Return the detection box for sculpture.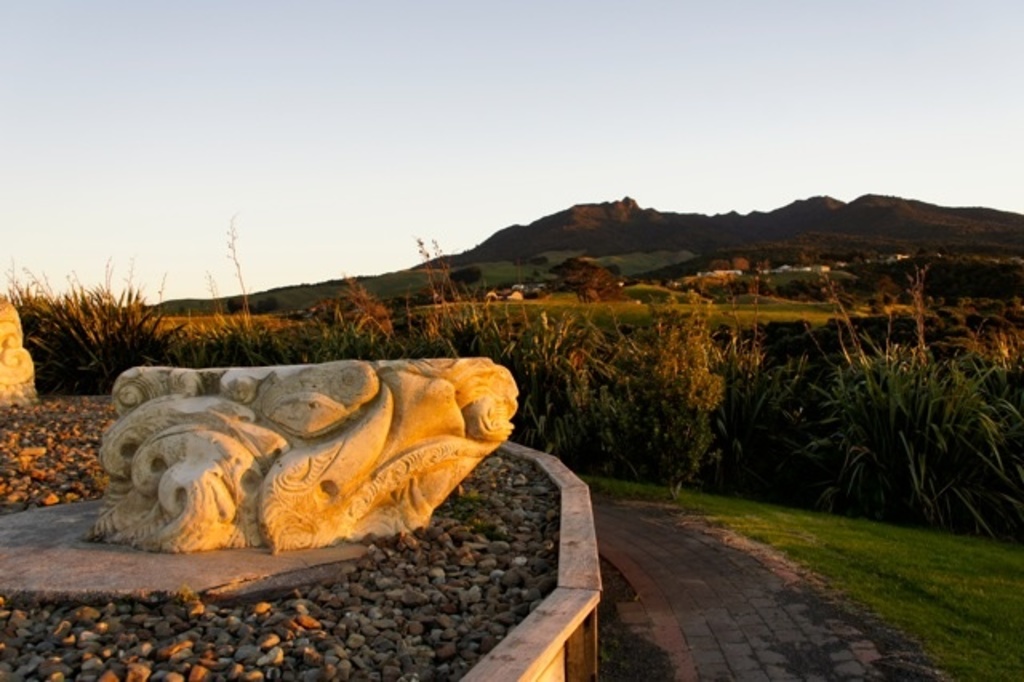
detection(0, 296, 46, 418).
